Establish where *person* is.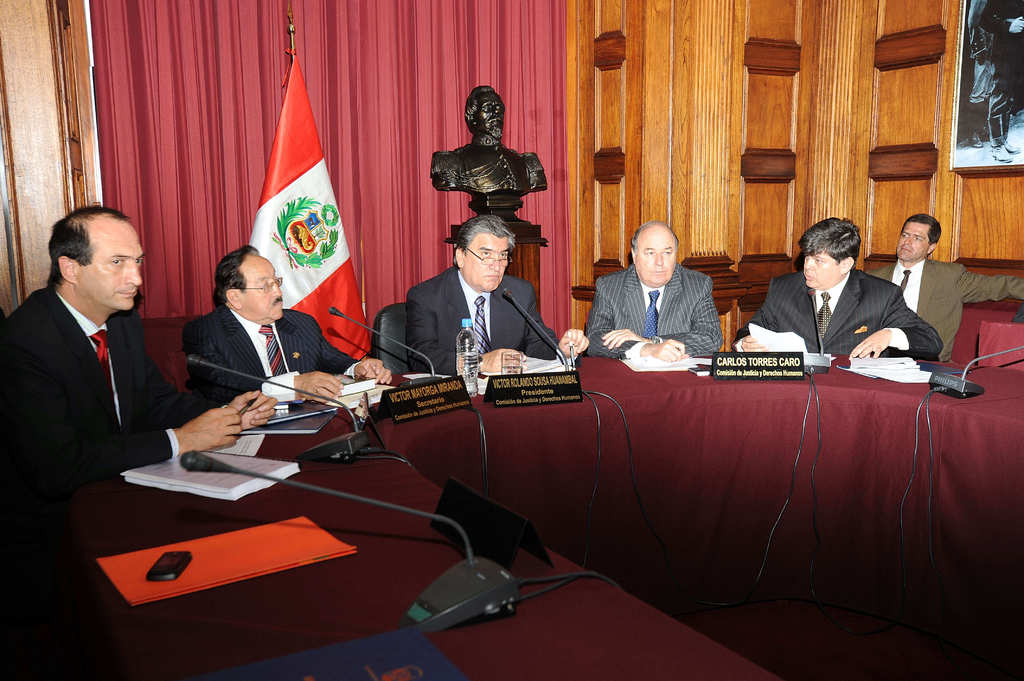
Established at x1=406 y1=216 x2=589 y2=367.
